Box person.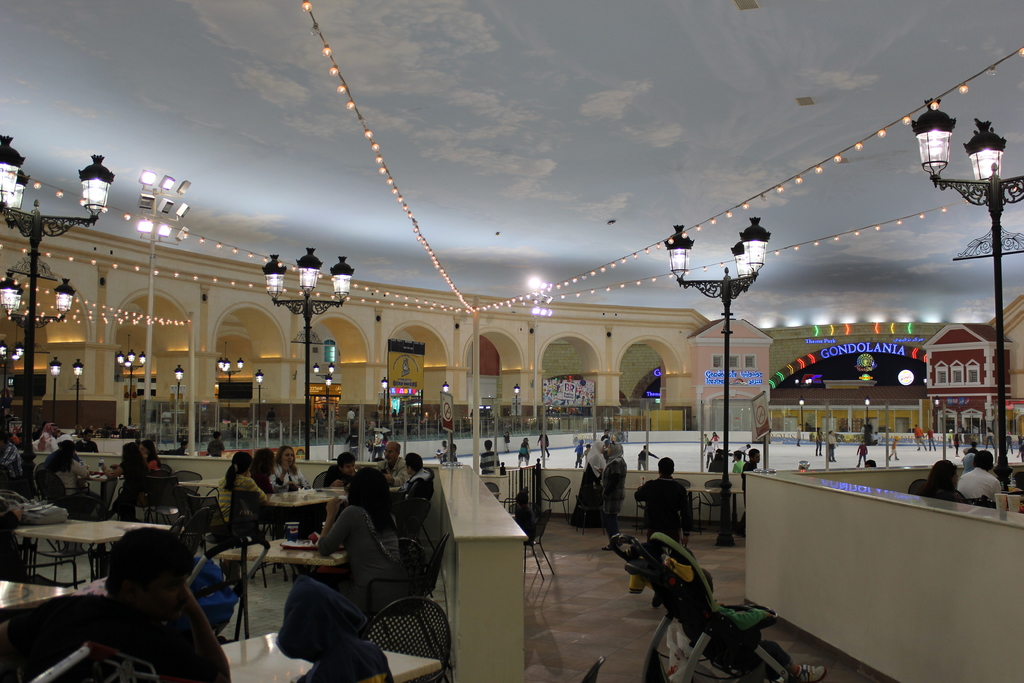
bbox=[0, 531, 234, 682].
